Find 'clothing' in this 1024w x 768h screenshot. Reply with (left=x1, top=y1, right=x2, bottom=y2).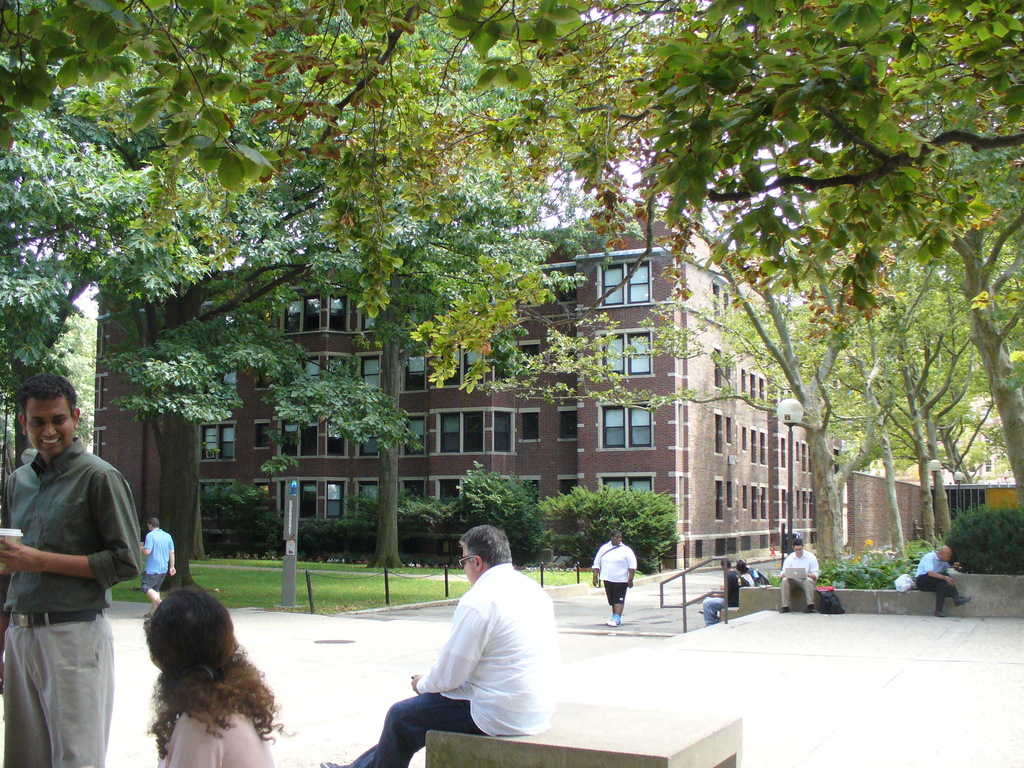
(left=421, top=561, right=556, bottom=735).
